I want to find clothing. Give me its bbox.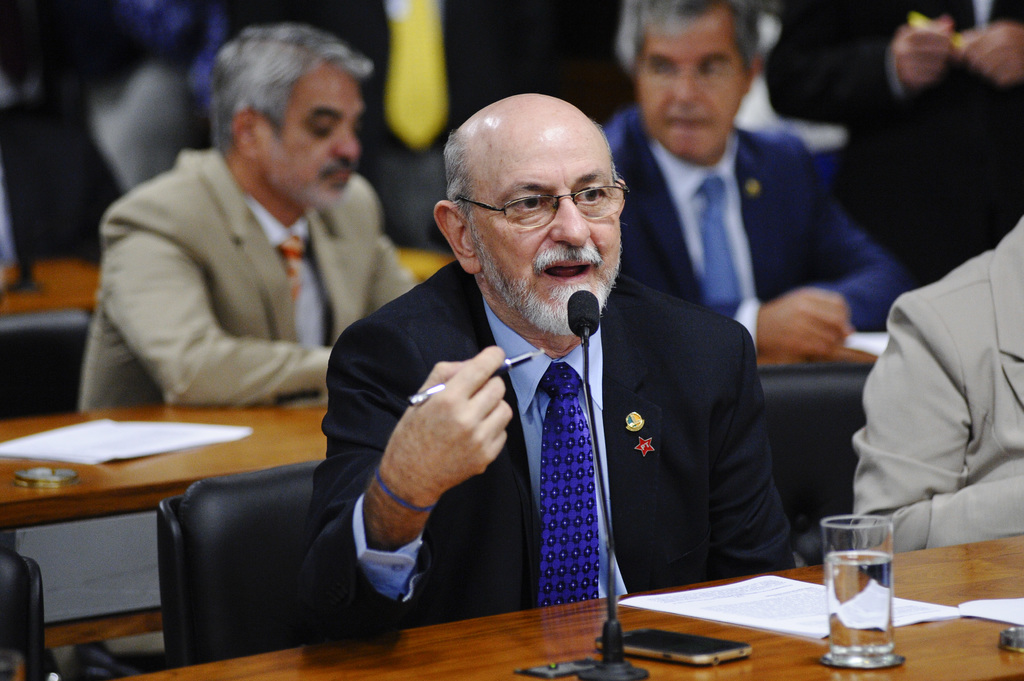
(308,261,796,650).
